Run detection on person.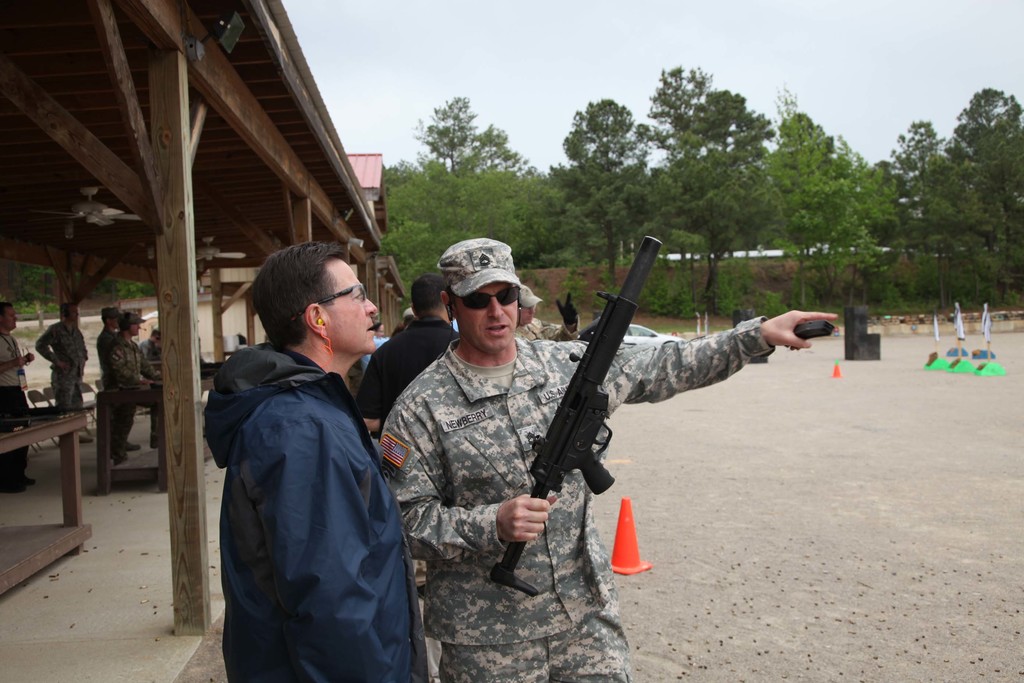
Result: <region>35, 294, 93, 438</region>.
